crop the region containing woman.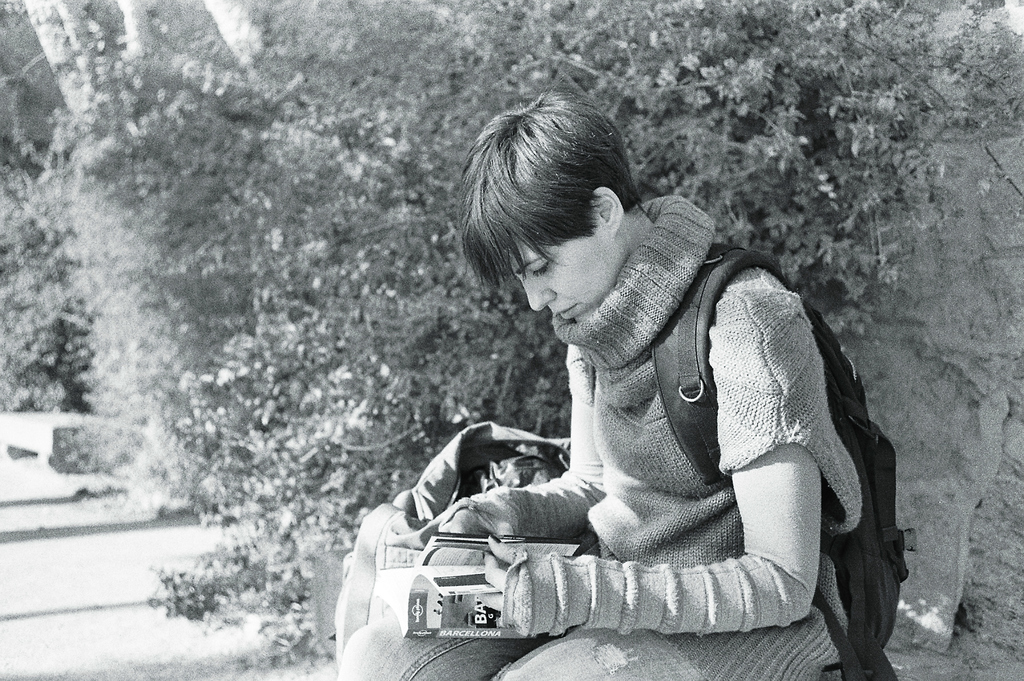
Crop region: {"x1": 331, "y1": 104, "x2": 911, "y2": 673}.
